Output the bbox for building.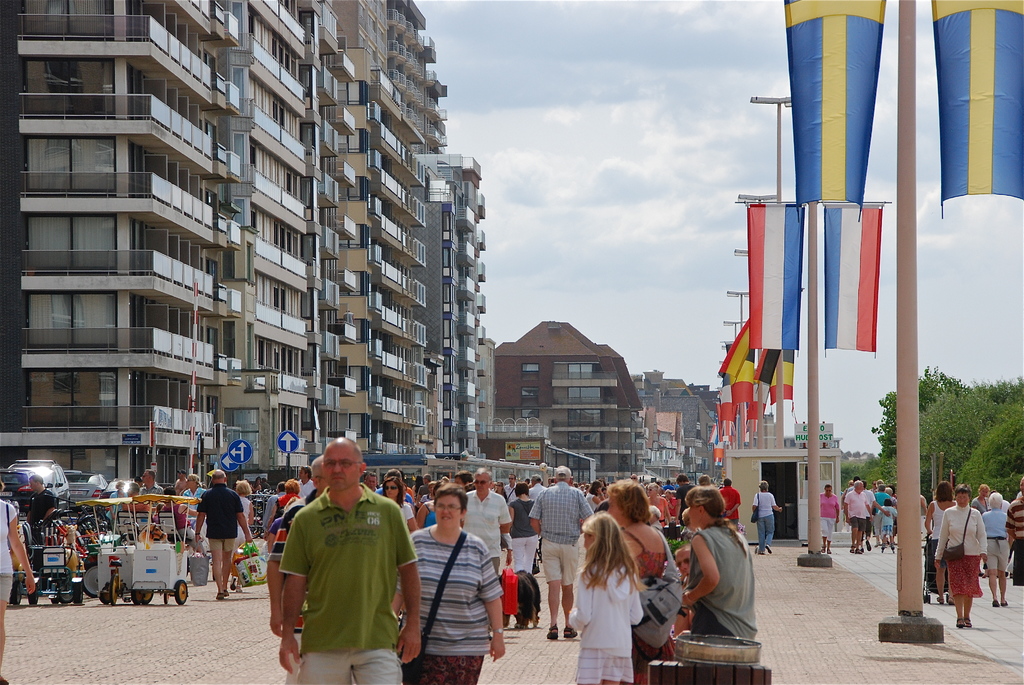
bbox=[723, 417, 848, 543].
